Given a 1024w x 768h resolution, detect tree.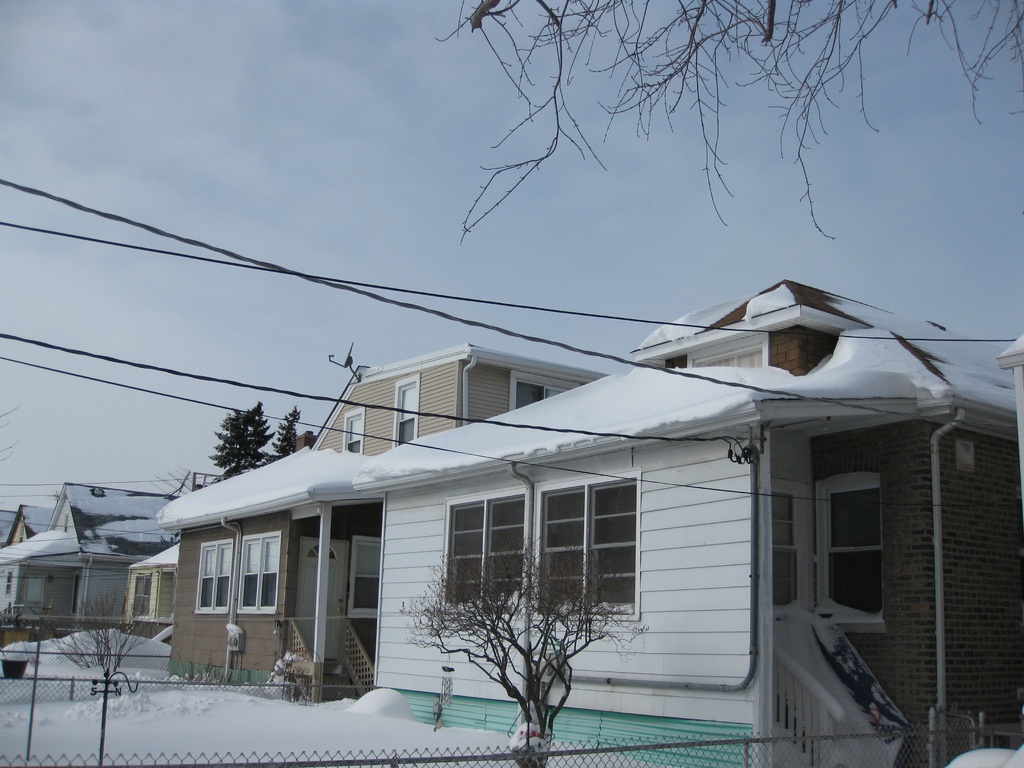
[396, 543, 659, 767].
